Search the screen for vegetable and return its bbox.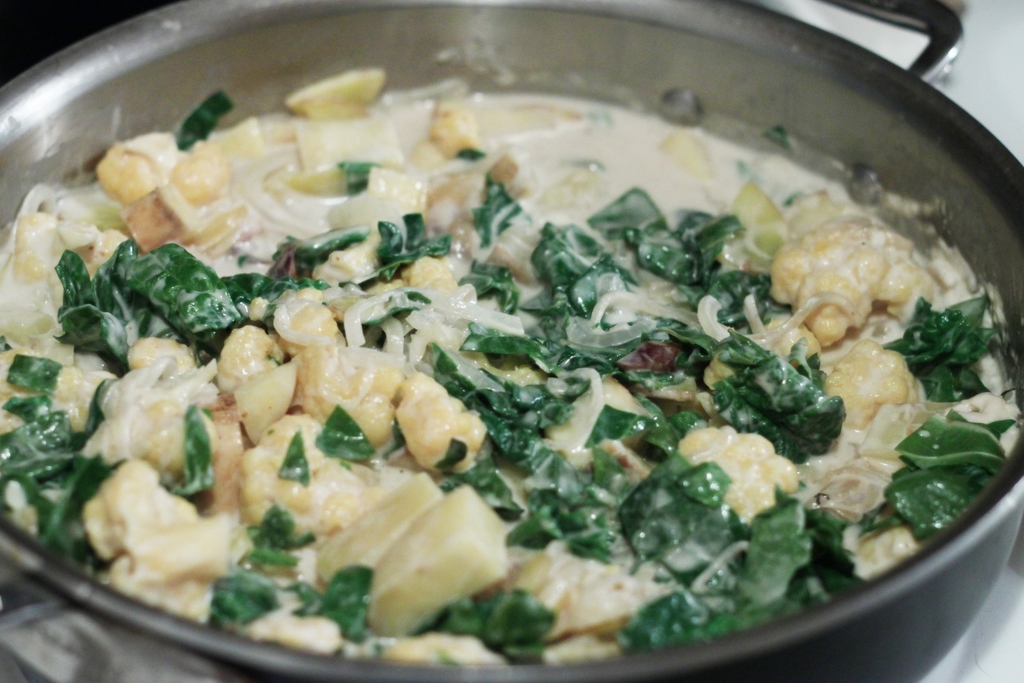
Found: crop(171, 87, 241, 155).
